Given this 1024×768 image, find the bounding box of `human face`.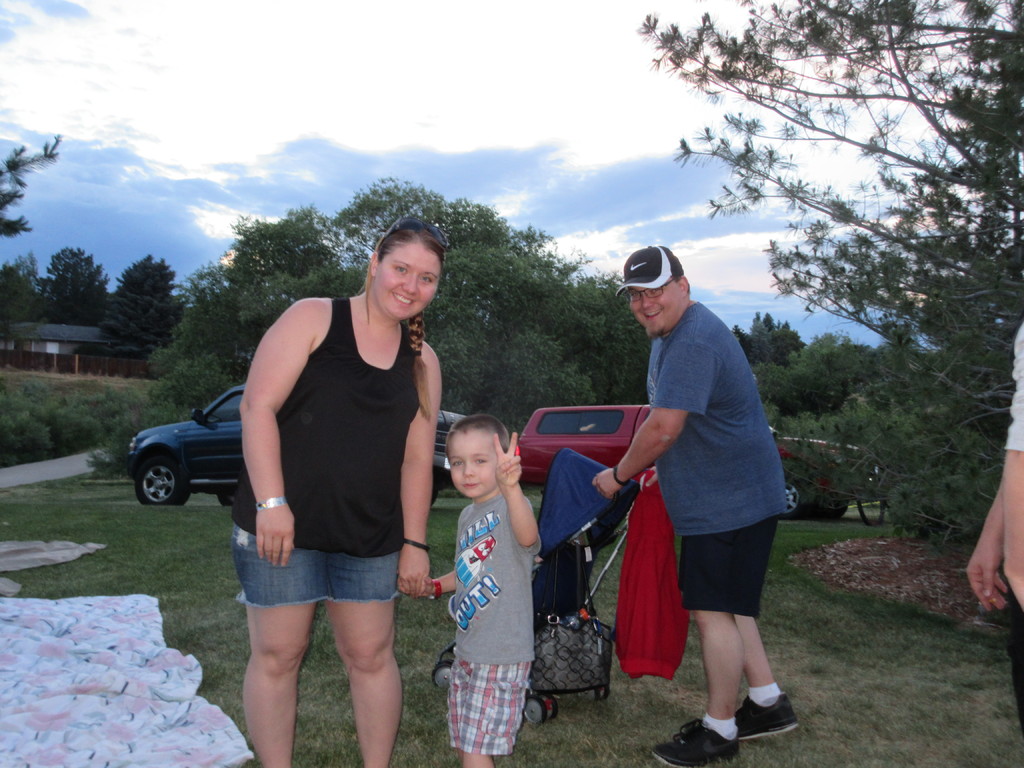
447, 428, 495, 500.
